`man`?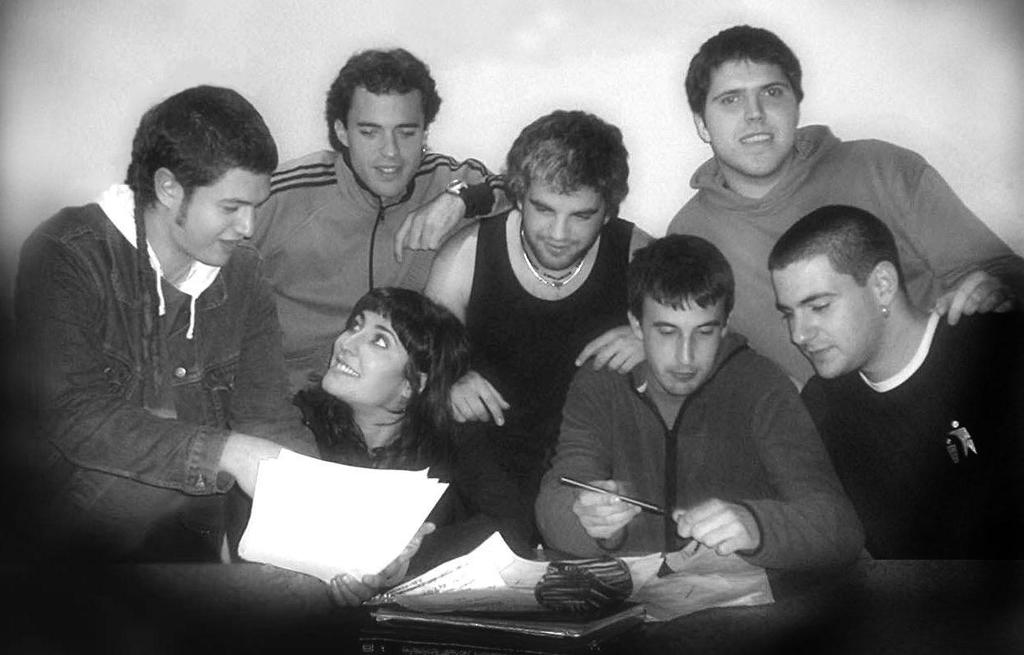
(left=667, top=21, right=1023, bottom=394)
